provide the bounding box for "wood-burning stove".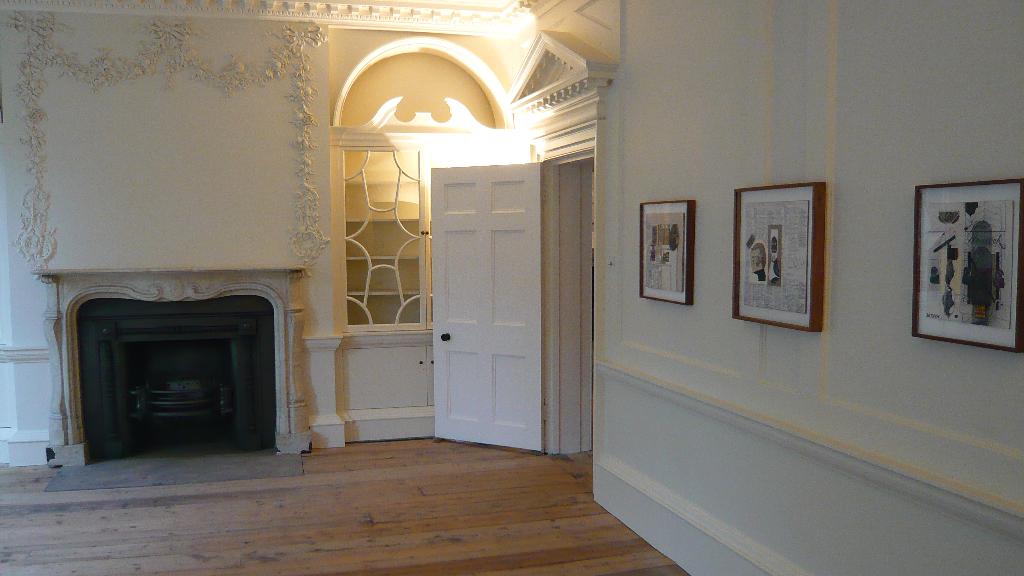
x1=76, y1=294, x2=277, y2=461.
